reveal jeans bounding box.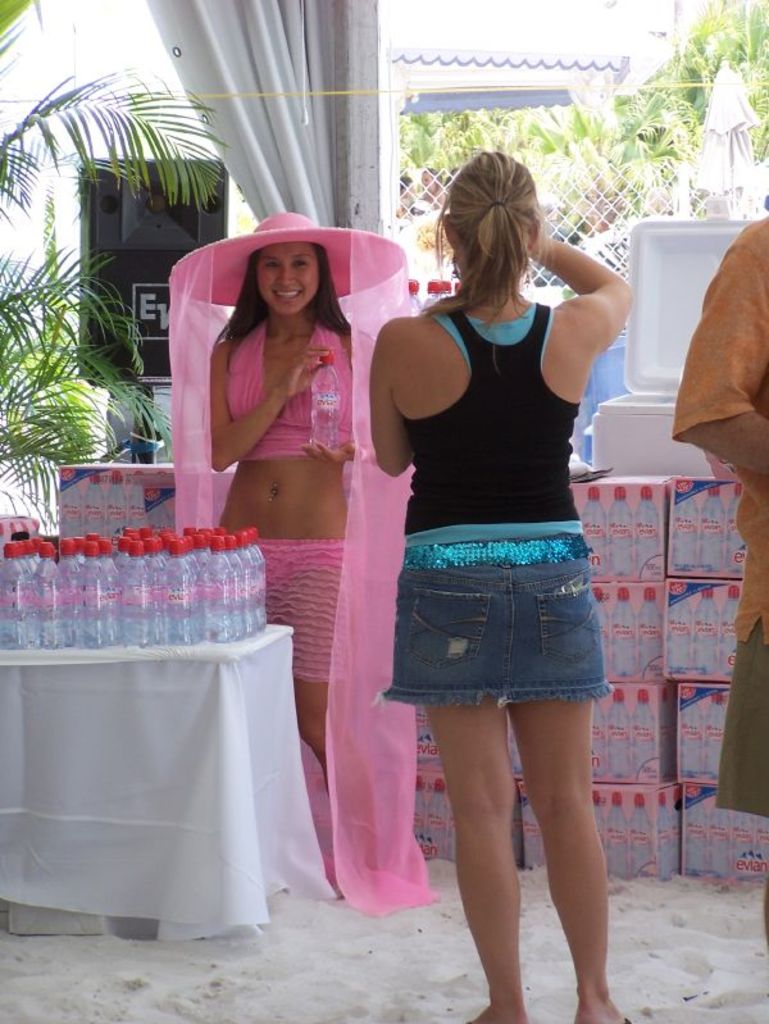
Revealed: region(401, 532, 597, 752).
